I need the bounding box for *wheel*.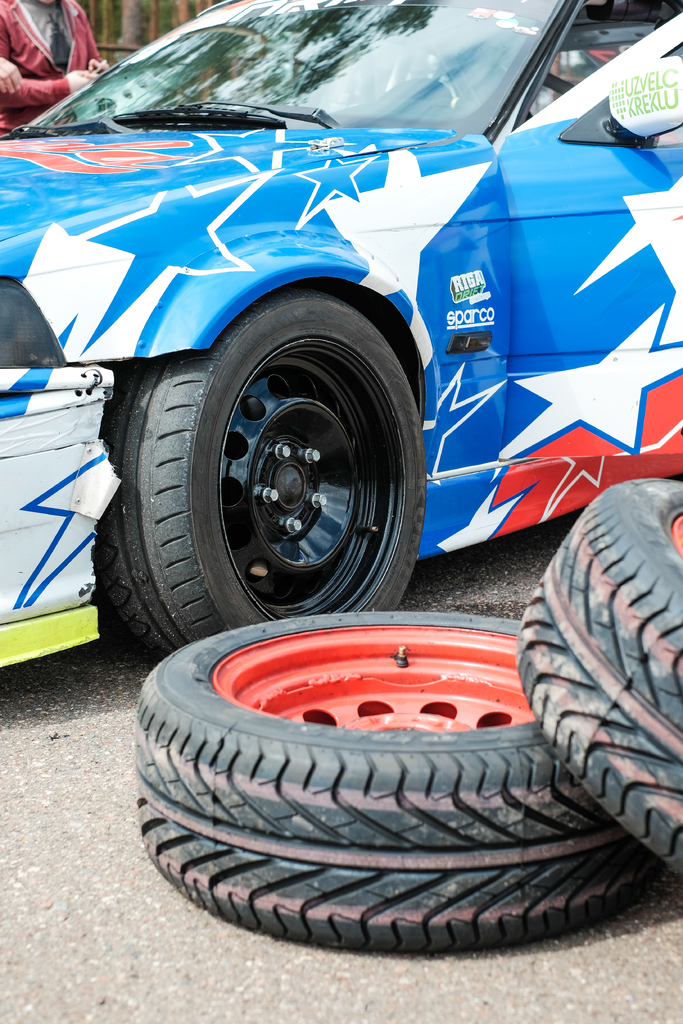
Here it is: 83:314:439:638.
